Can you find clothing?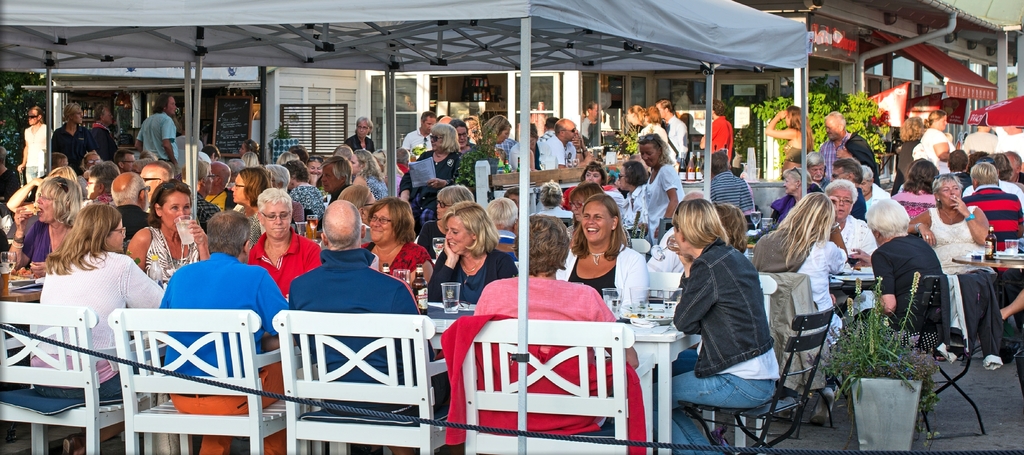
Yes, bounding box: detection(358, 241, 447, 302).
